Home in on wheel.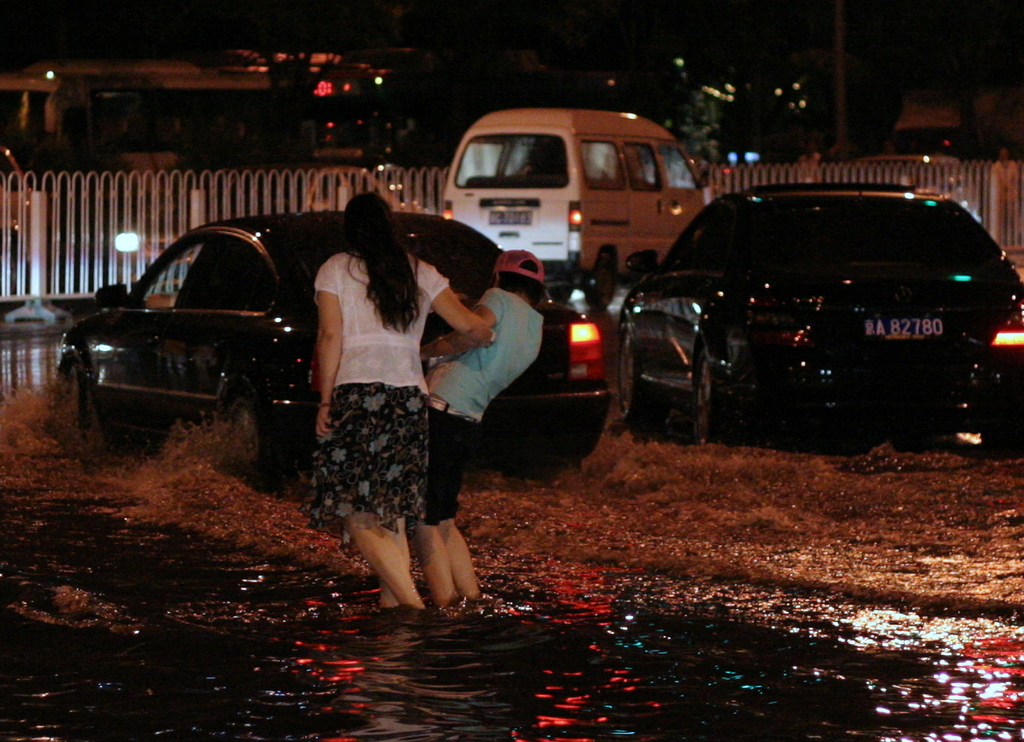
Homed in at 591:243:616:287.
